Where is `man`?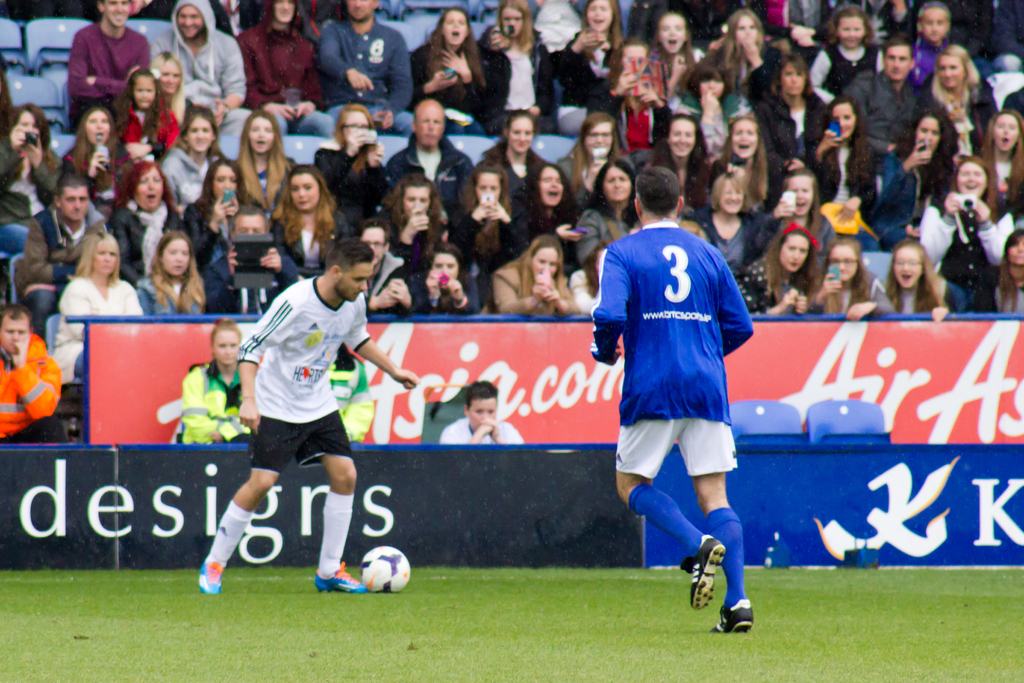
x1=7 y1=168 x2=100 y2=332.
